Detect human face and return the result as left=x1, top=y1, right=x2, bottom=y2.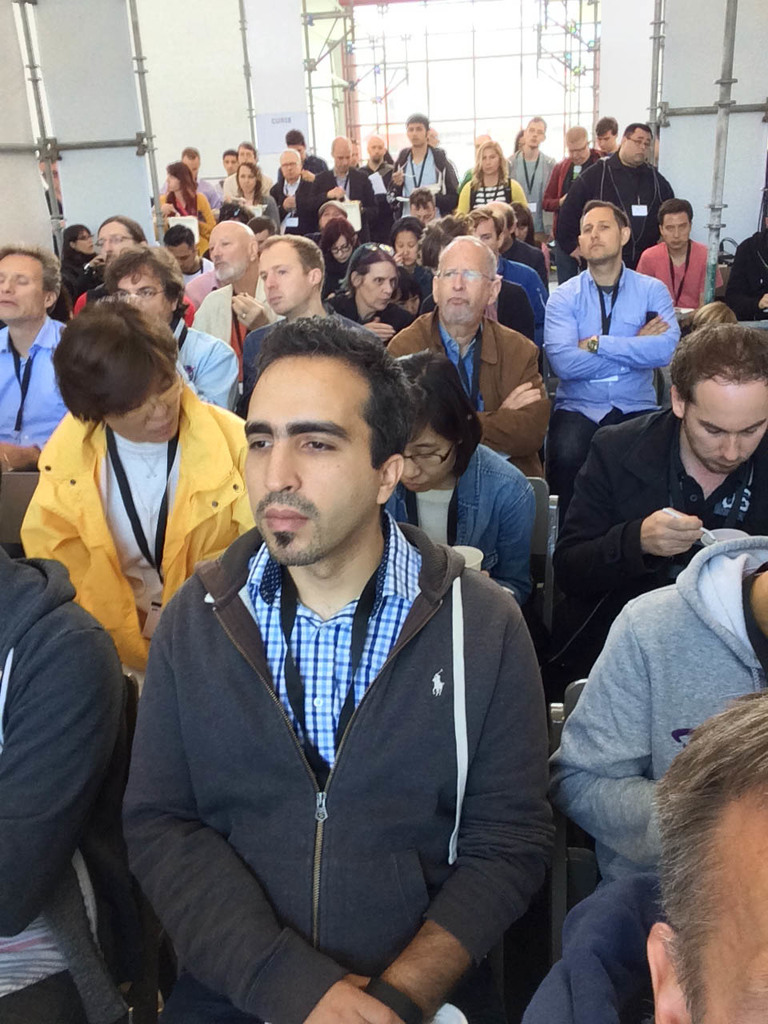
left=235, top=166, right=260, bottom=194.
